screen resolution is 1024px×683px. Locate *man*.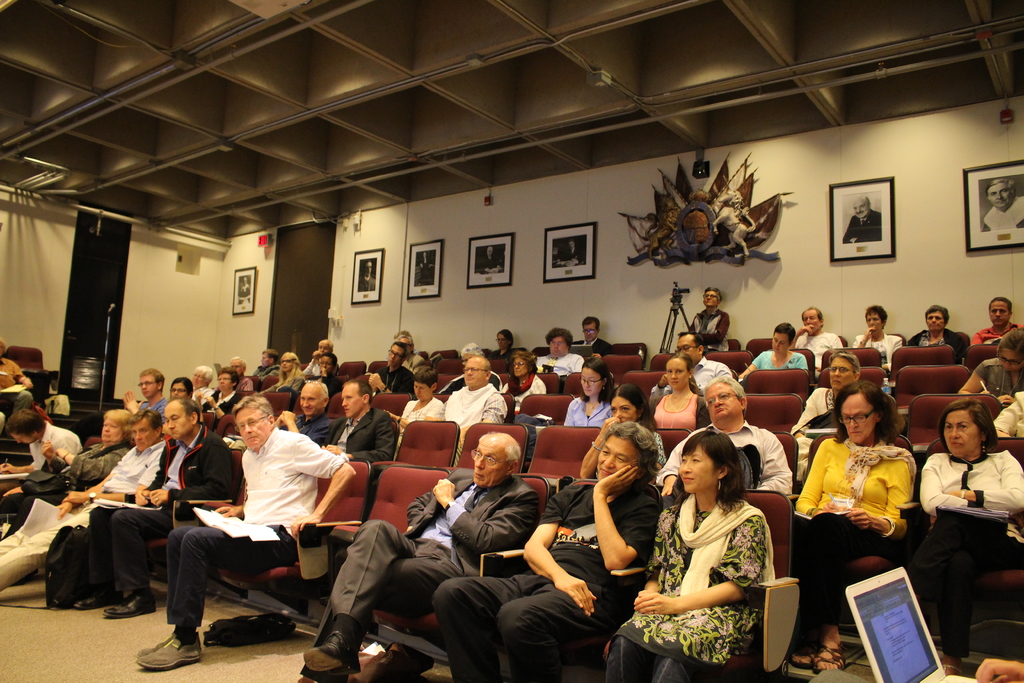
x1=645, y1=331, x2=728, y2=404.
